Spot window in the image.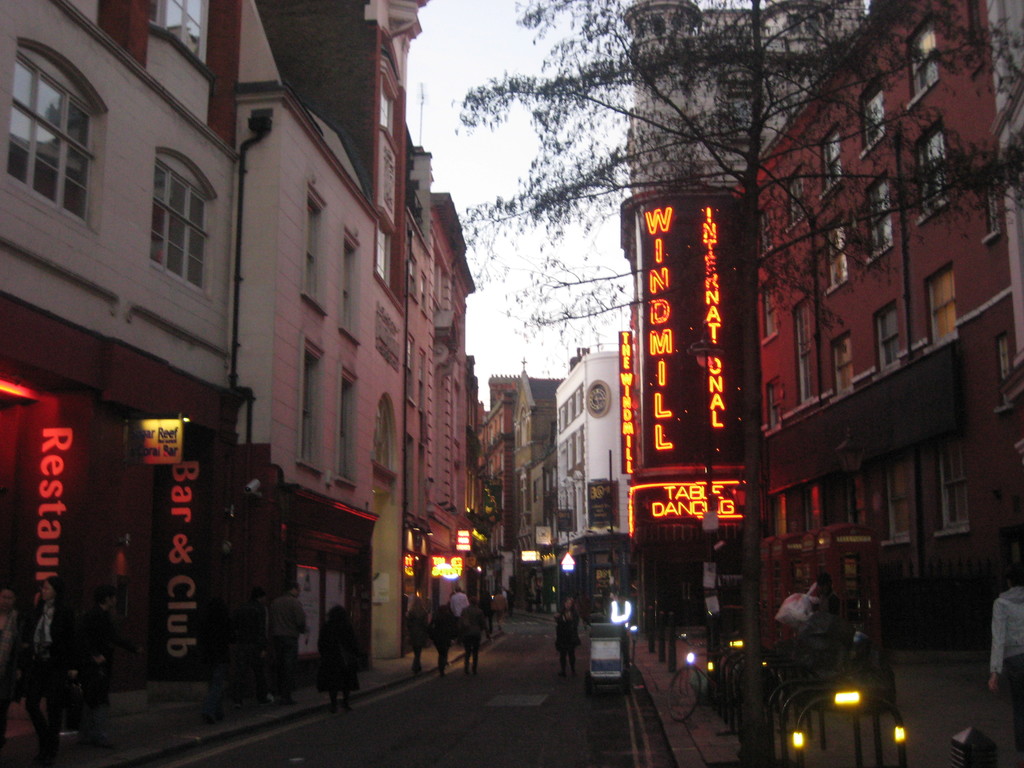
window found at select_region(922, 268, 951, 347).
